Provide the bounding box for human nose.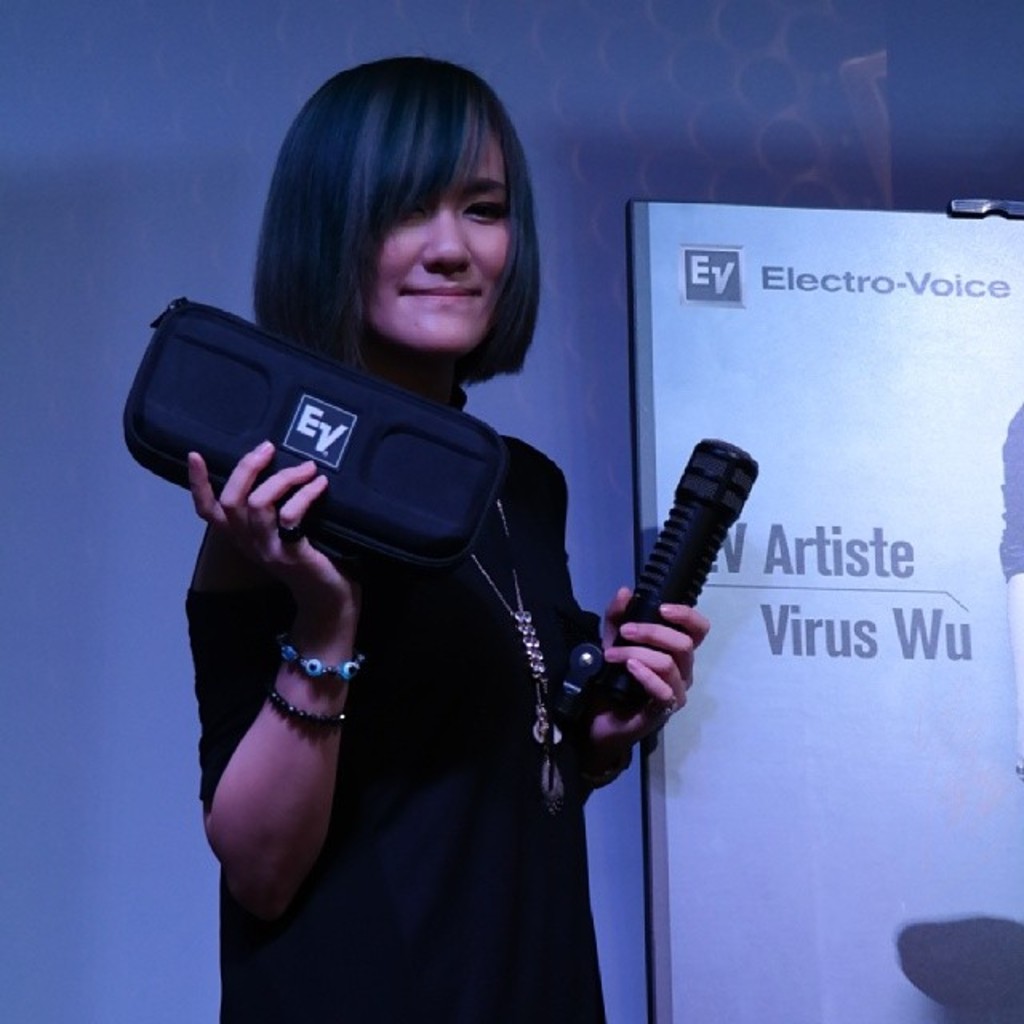
(422, 206, 472, 272).
